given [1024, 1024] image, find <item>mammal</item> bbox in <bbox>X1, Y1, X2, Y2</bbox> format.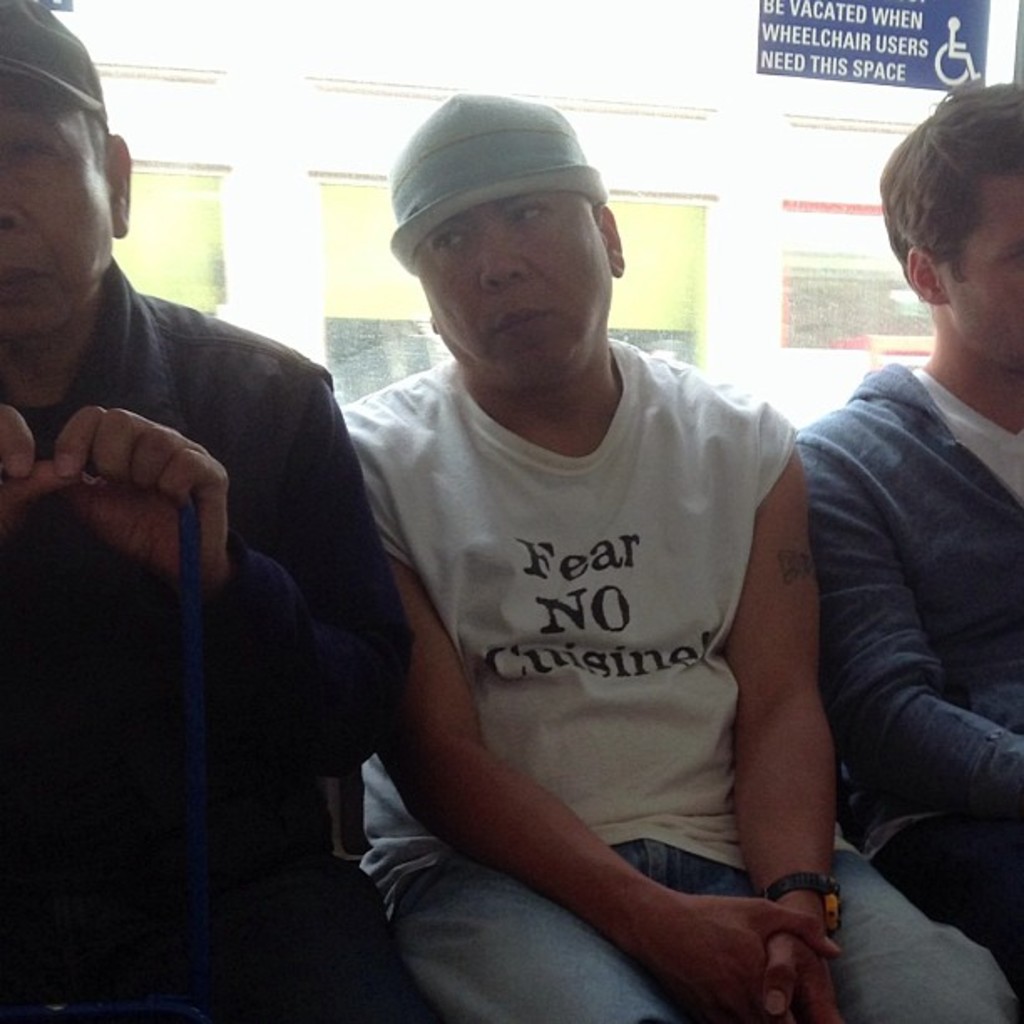
<bbox>795, 77, 1022, 997</bbox>.
